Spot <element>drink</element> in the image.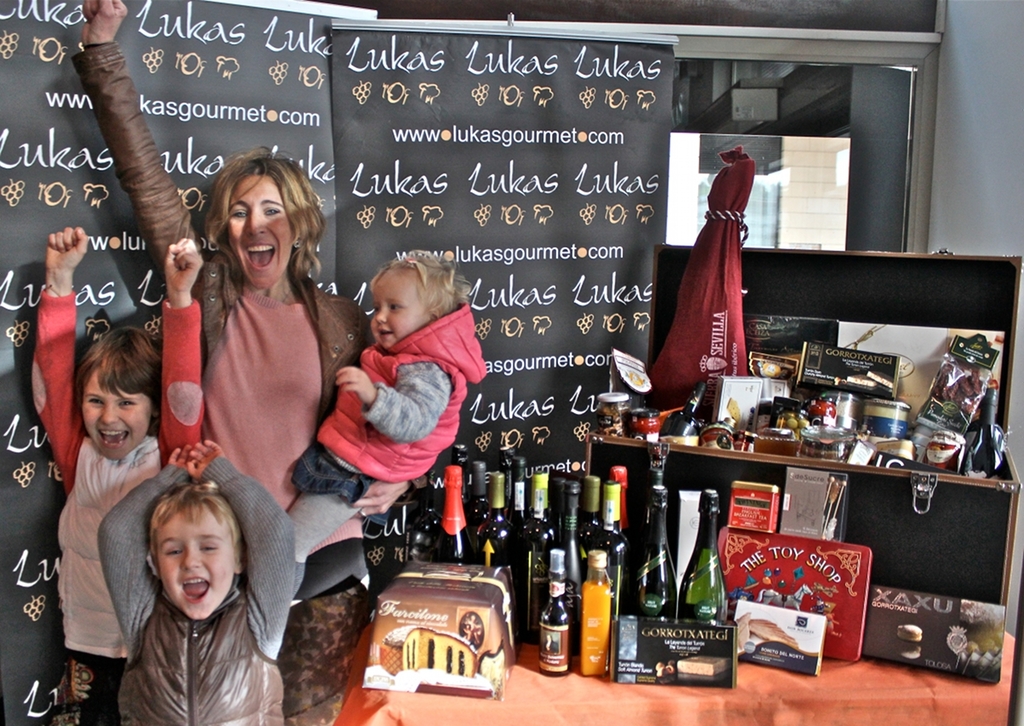
<element>drink</element> found at BBox(443, 448, 626, 682).
